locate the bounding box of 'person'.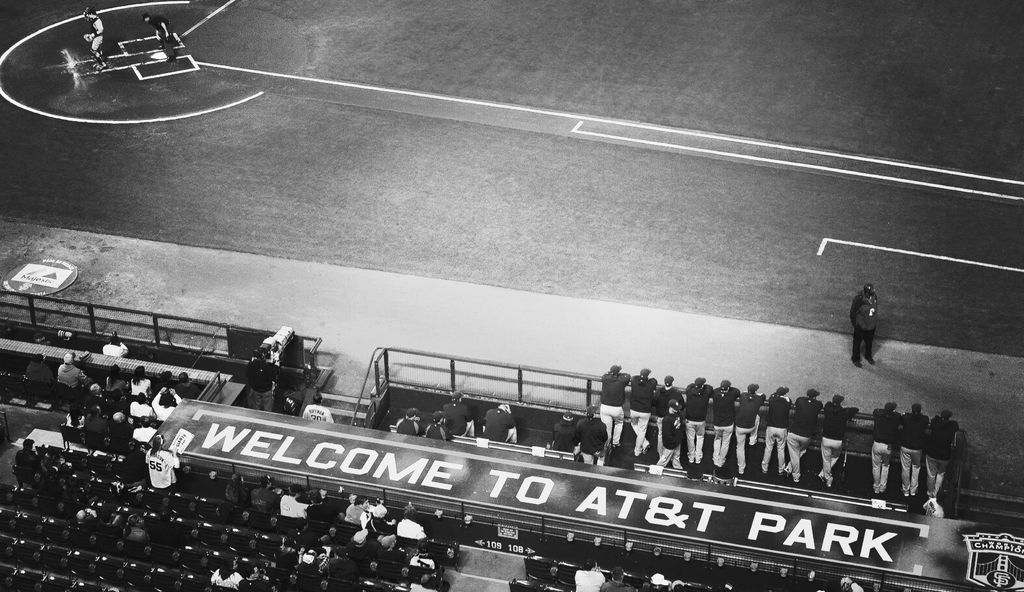
Bounding box: {"left": 920, "top": 412, "right": 951, "bottom": 489}.
